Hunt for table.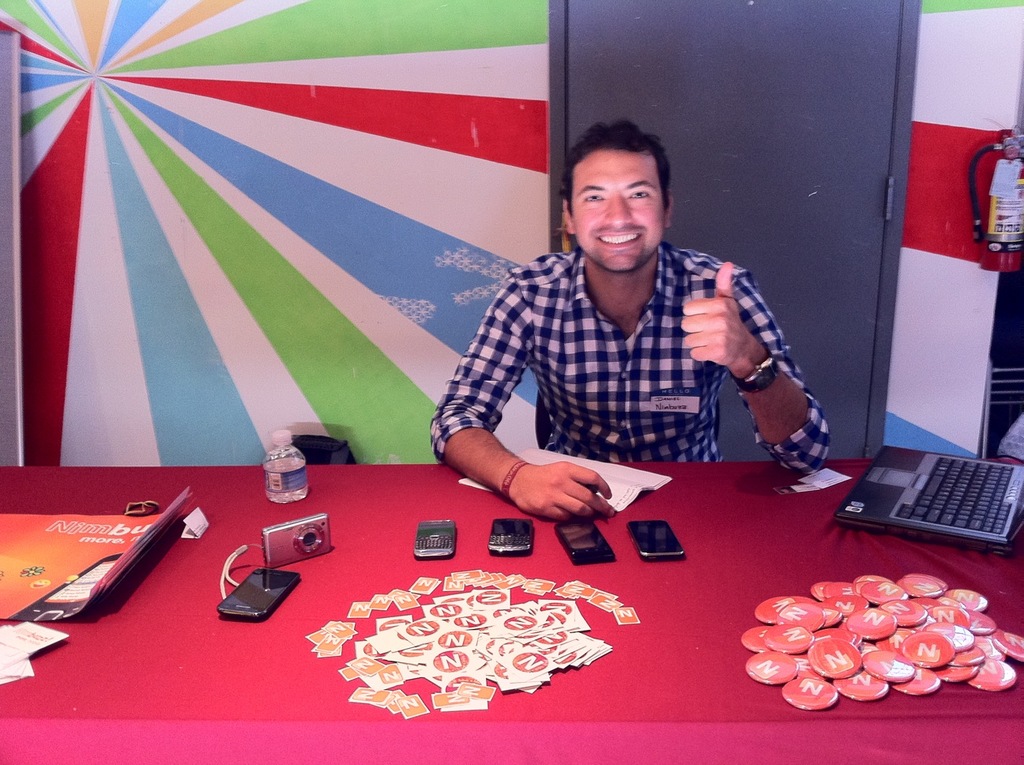
Hunted down at detection(12, 429, 984, 751).
